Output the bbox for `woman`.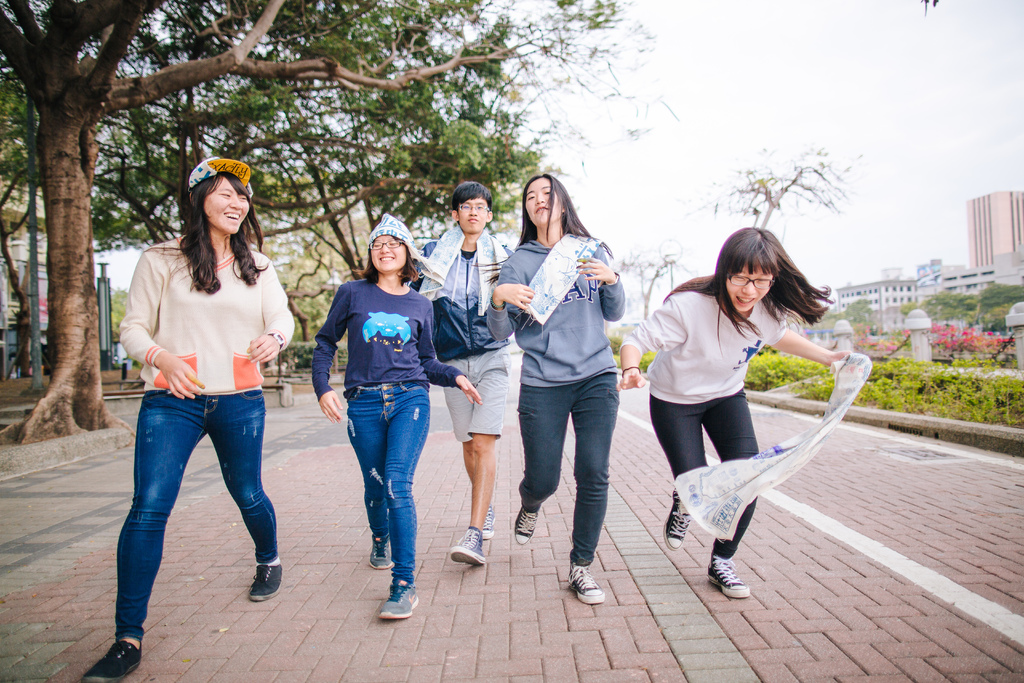
624 226 859 609.
